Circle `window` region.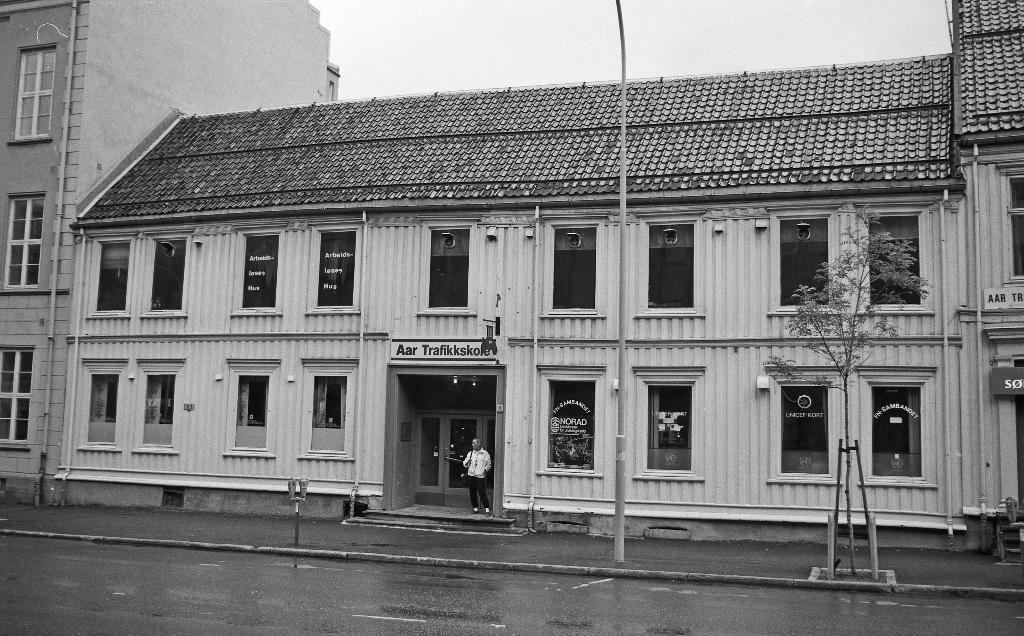
Region: 779 219 830 307.
